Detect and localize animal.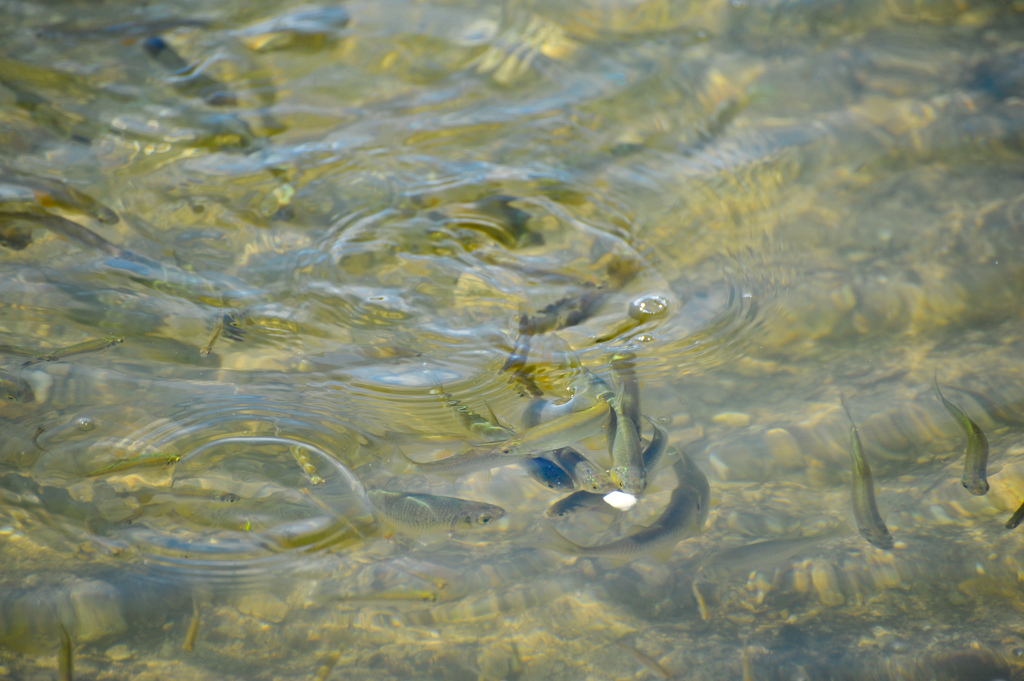
Localized at BBox(693, 528, 860, 630).
